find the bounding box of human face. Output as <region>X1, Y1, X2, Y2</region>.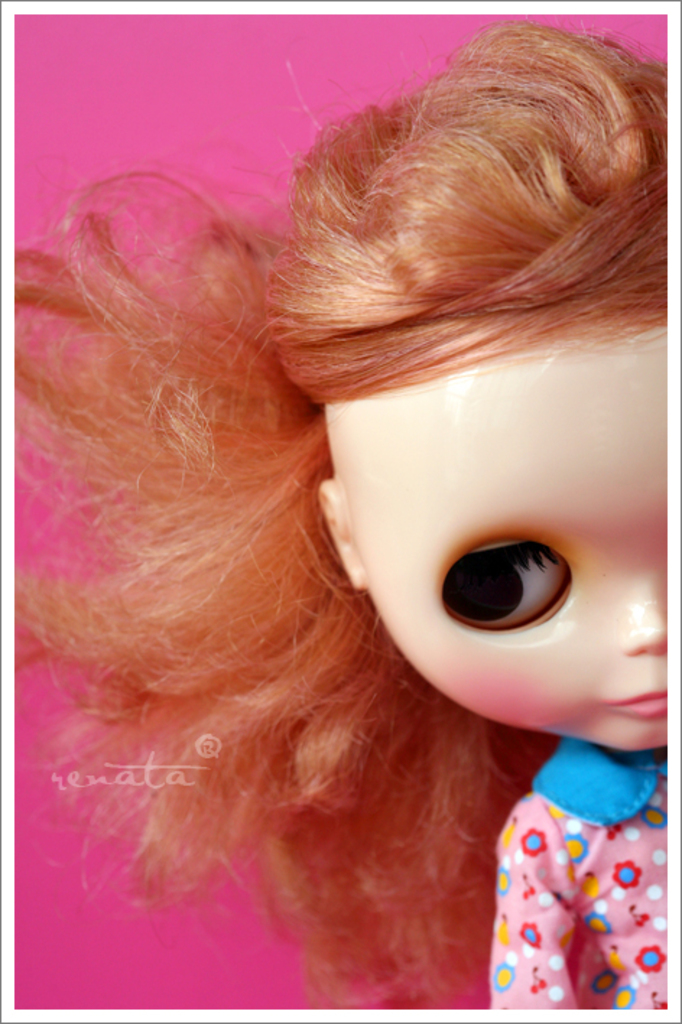
<region>340, 344, 666, 751</region>.
